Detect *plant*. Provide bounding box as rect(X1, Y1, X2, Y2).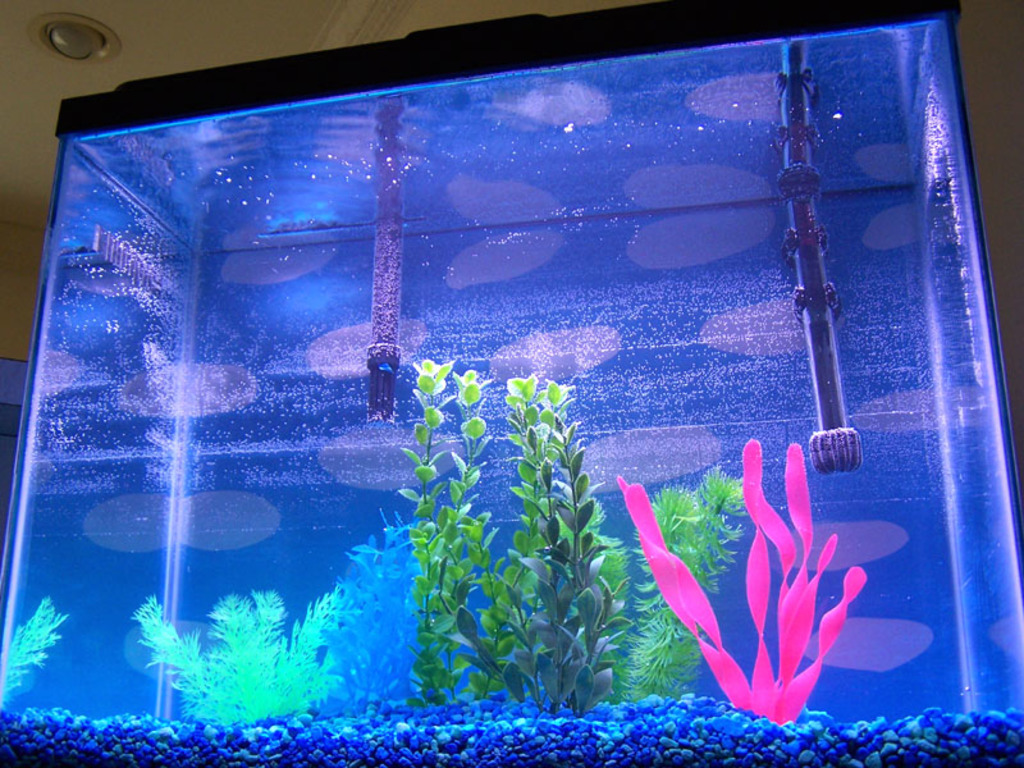
rect(404, 357, 627, 718).
